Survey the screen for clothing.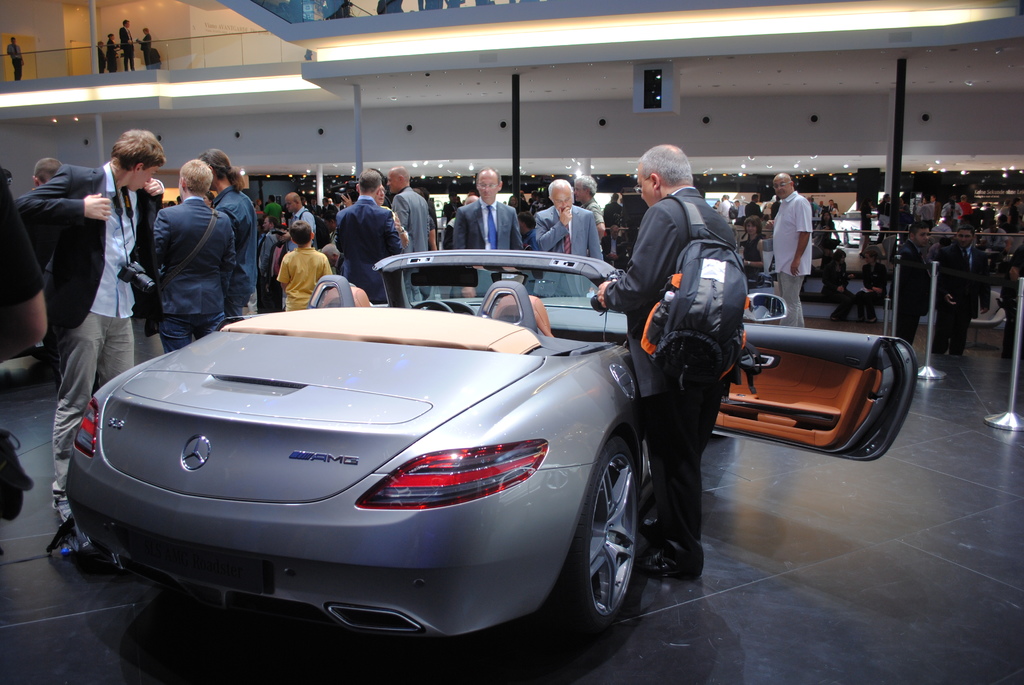
Survey found: (x1=262, y1=226, x2=280, y2=279).
